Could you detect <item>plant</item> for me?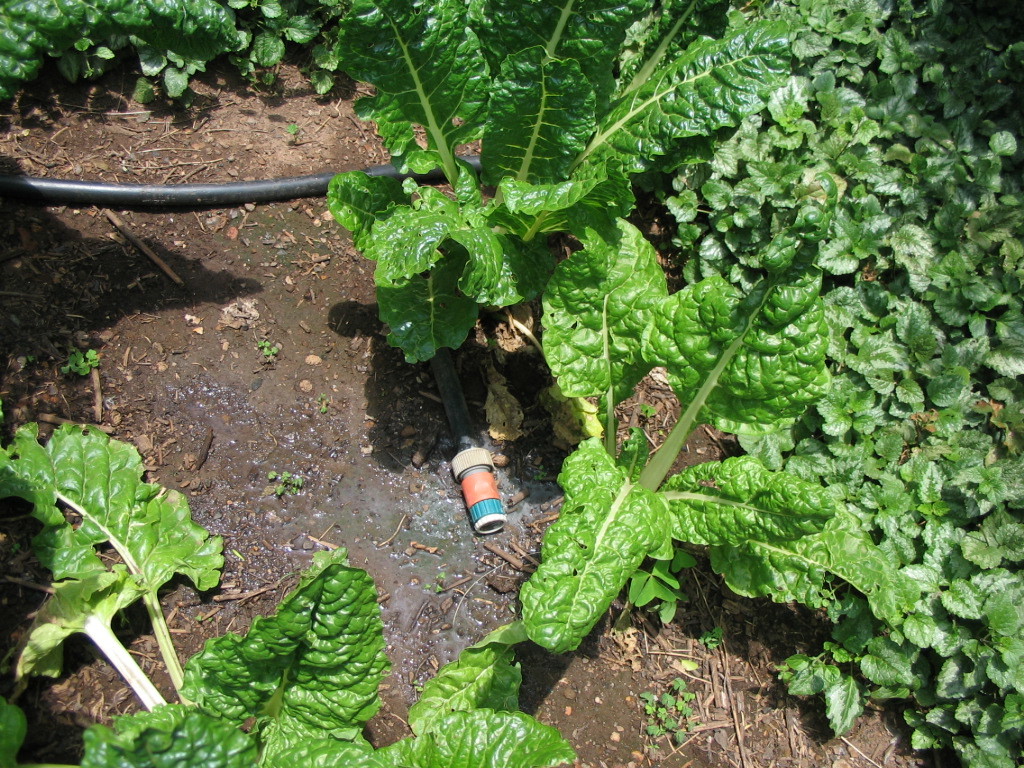
Detection result: <box>0,418,587,767</box>.
